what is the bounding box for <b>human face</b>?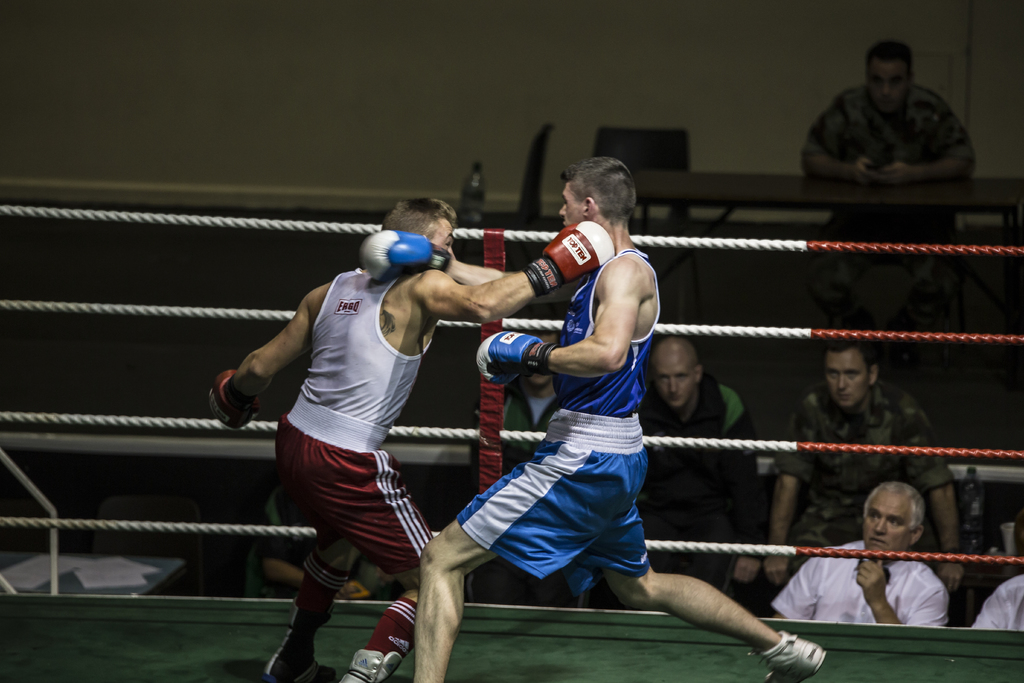
Rect(429, 210, 455, 250).
